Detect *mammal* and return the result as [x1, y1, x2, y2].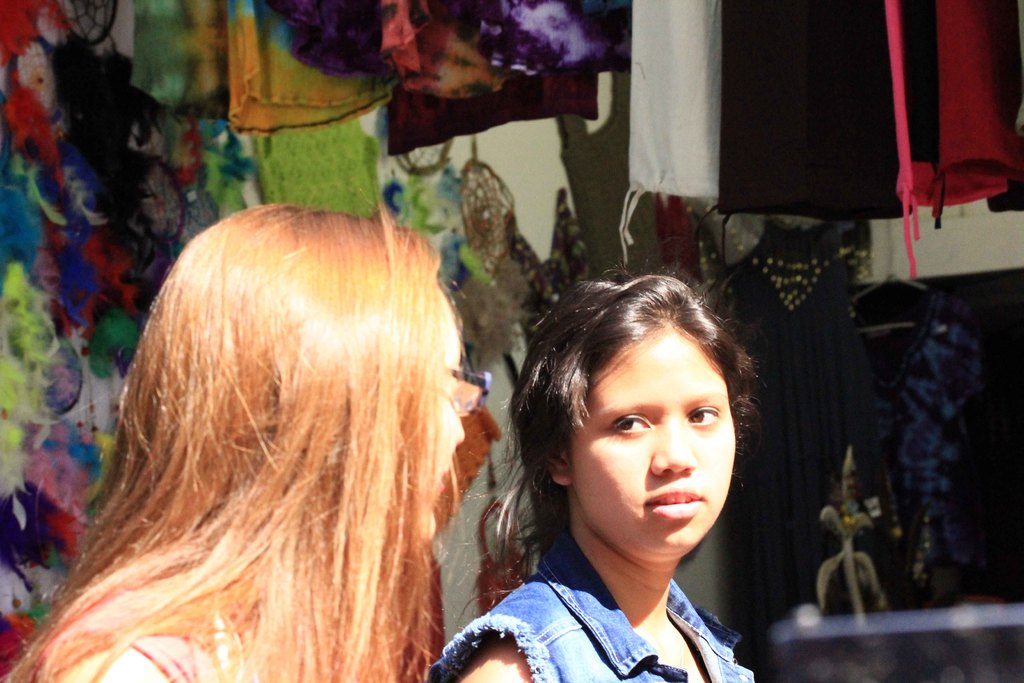
[422, 262, 764, 682].
